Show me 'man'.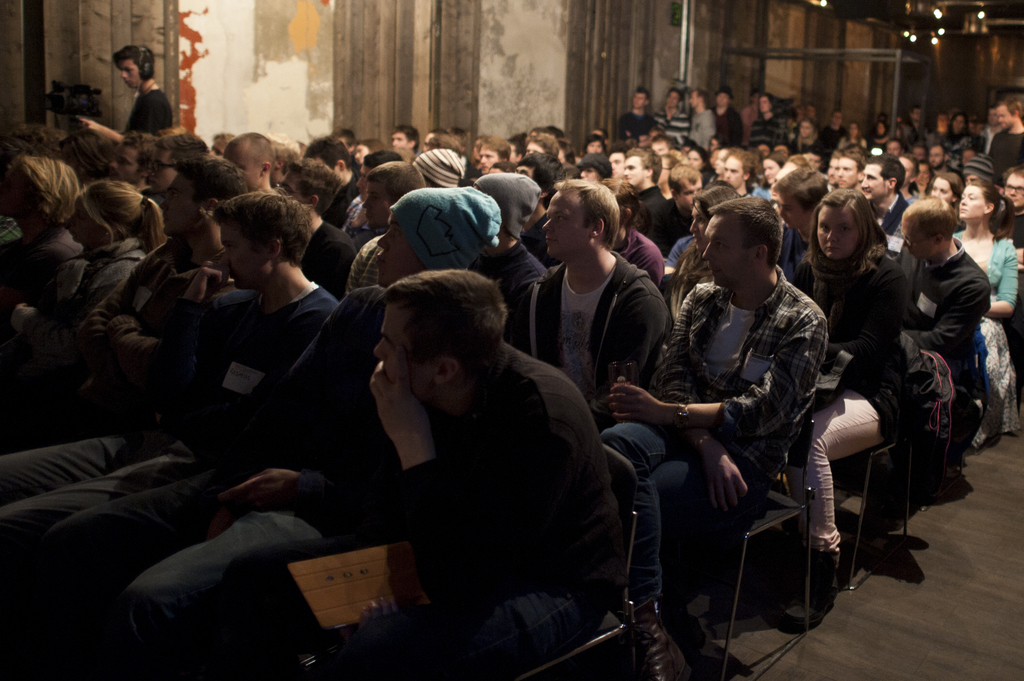
'man' is here: (40, 181, 514, 680).
